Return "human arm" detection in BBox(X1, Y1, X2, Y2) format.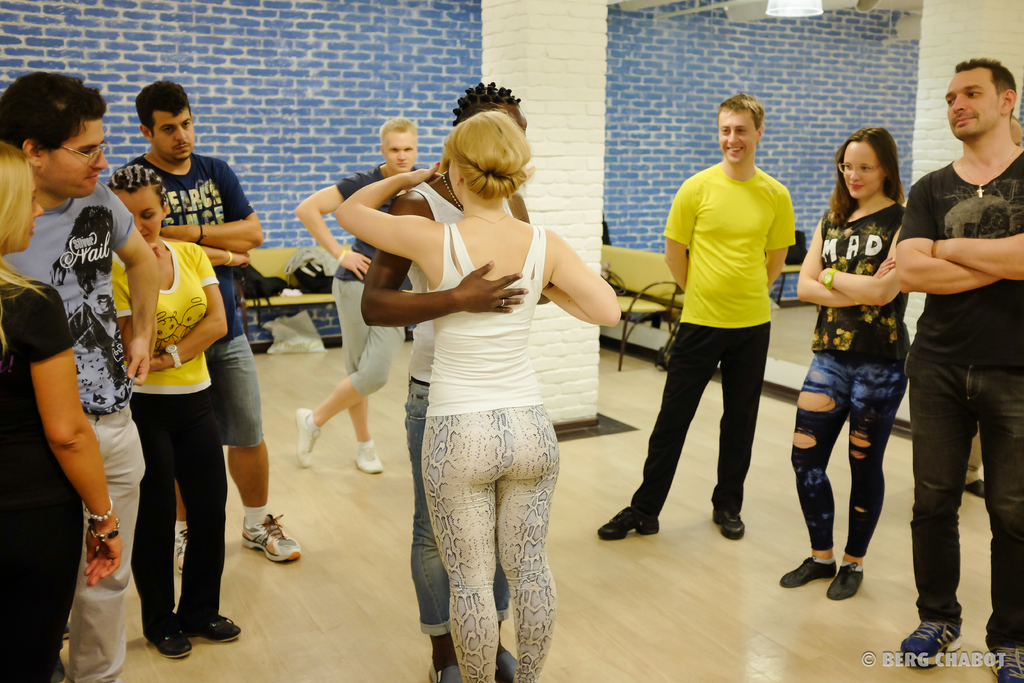
BBox(290, 170, 383, 282).
